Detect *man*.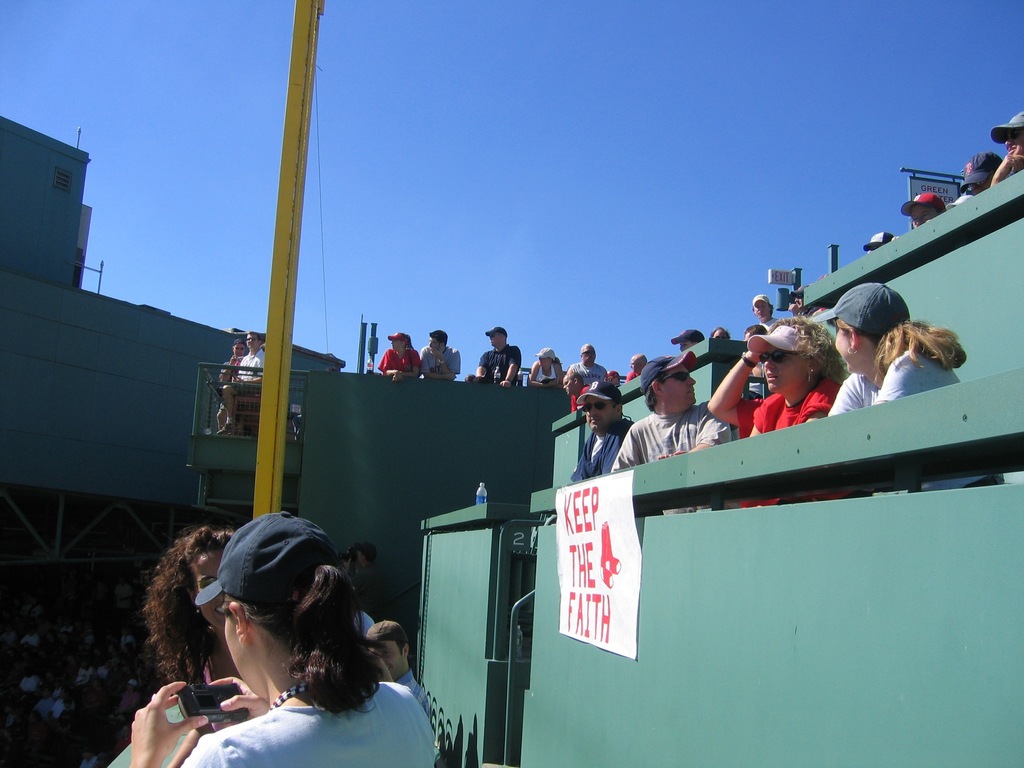
Detected at BBox(366, 620, 427, 712).
